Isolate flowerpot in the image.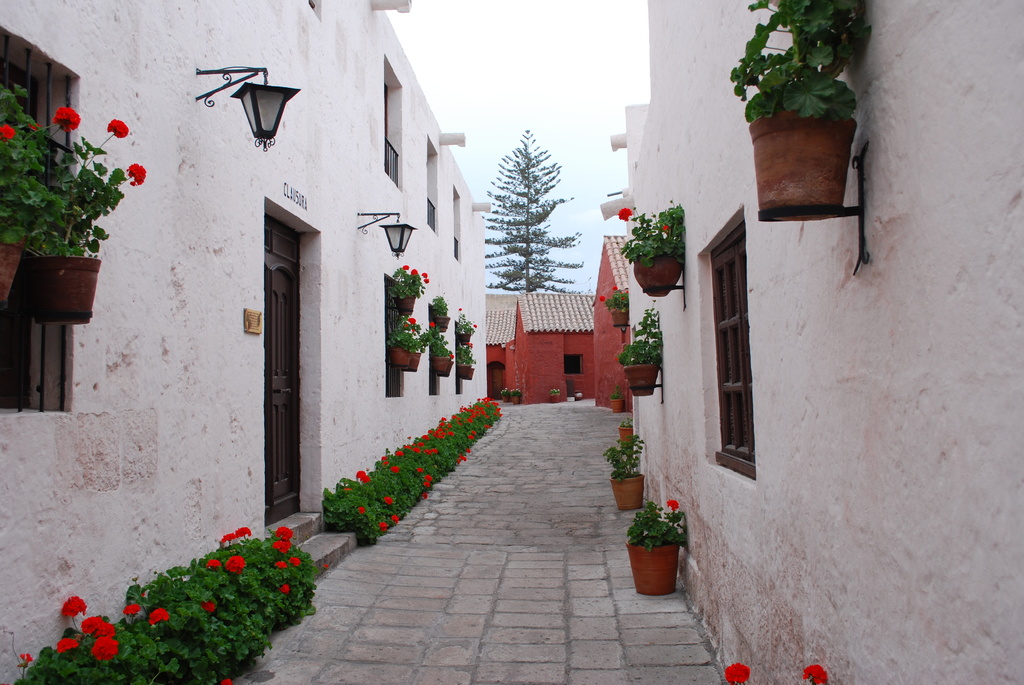
Isolated region: box(627, 534, 683, 595).
